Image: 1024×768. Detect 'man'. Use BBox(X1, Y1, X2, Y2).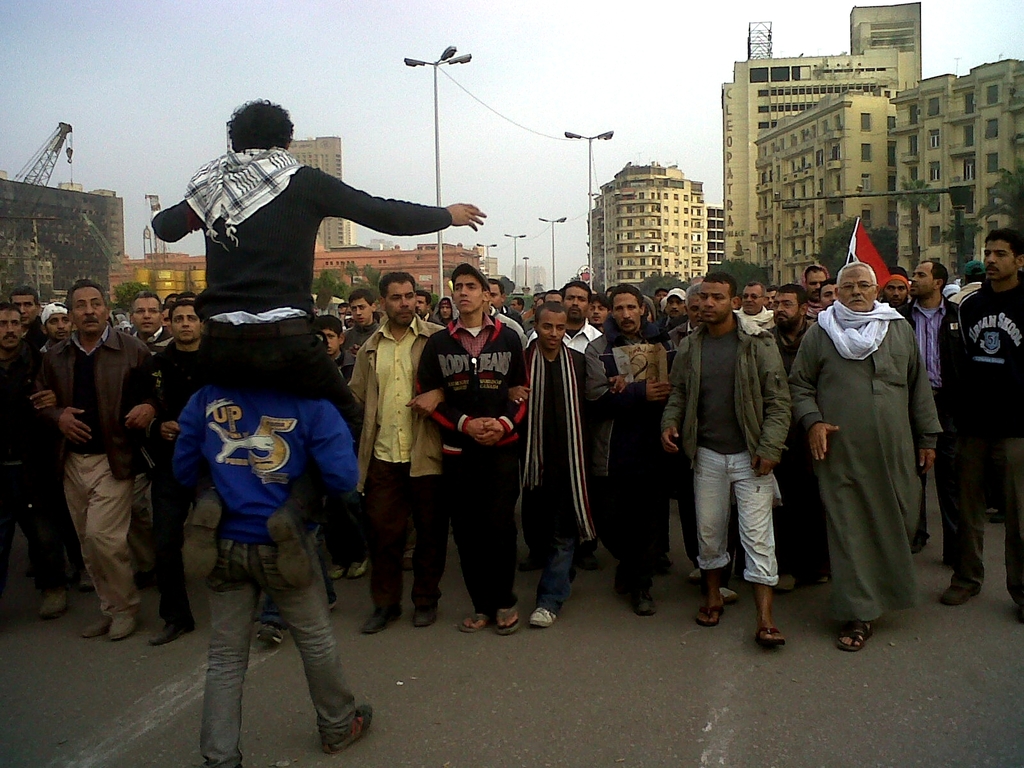
BBox(147, 95, 485, 589).
